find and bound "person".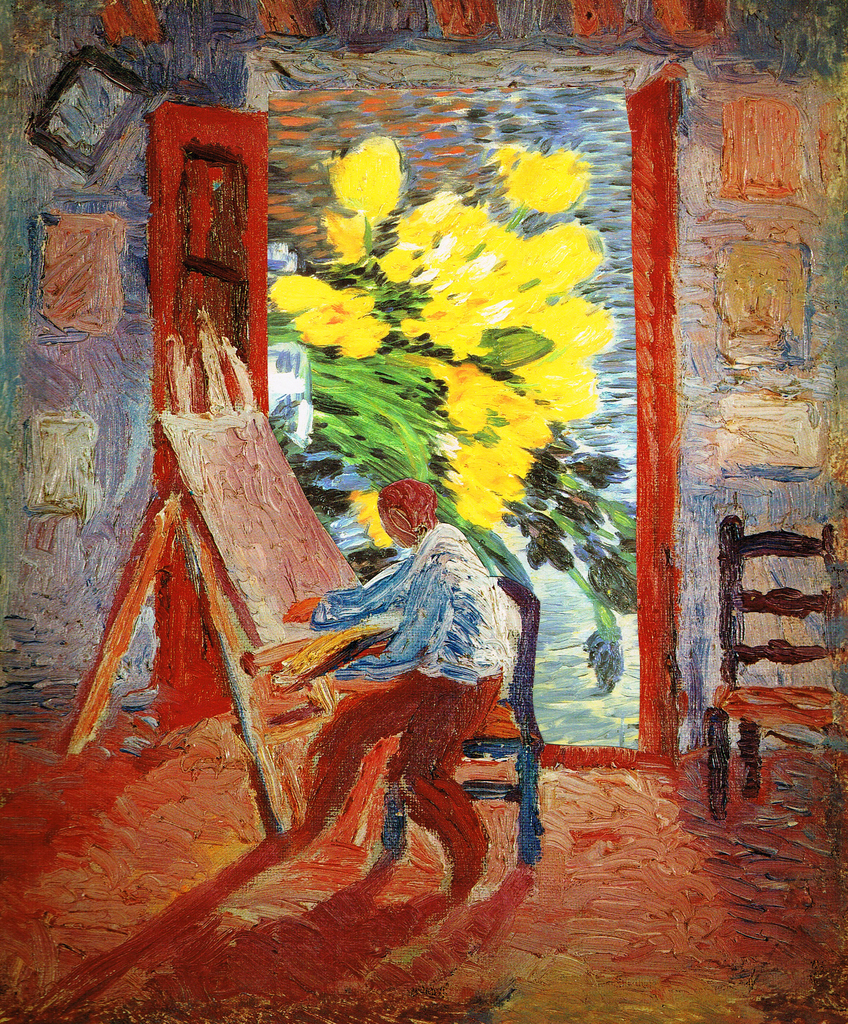
Bound: x1=286 y1=429 x2=532 y2=910.
